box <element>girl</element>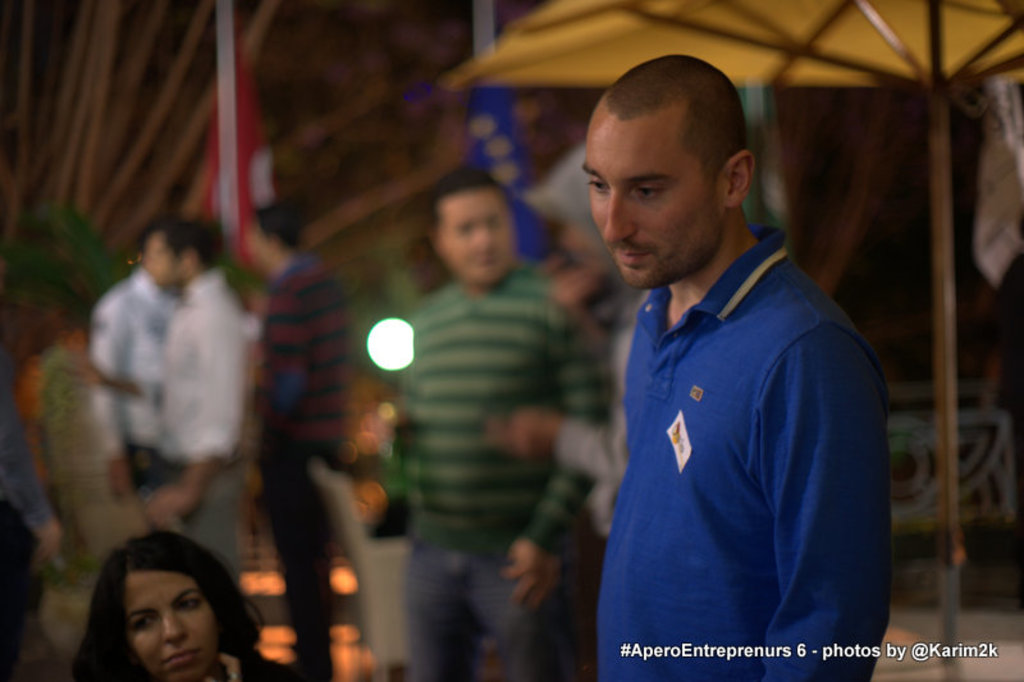
(70, 530, 285, 678)
